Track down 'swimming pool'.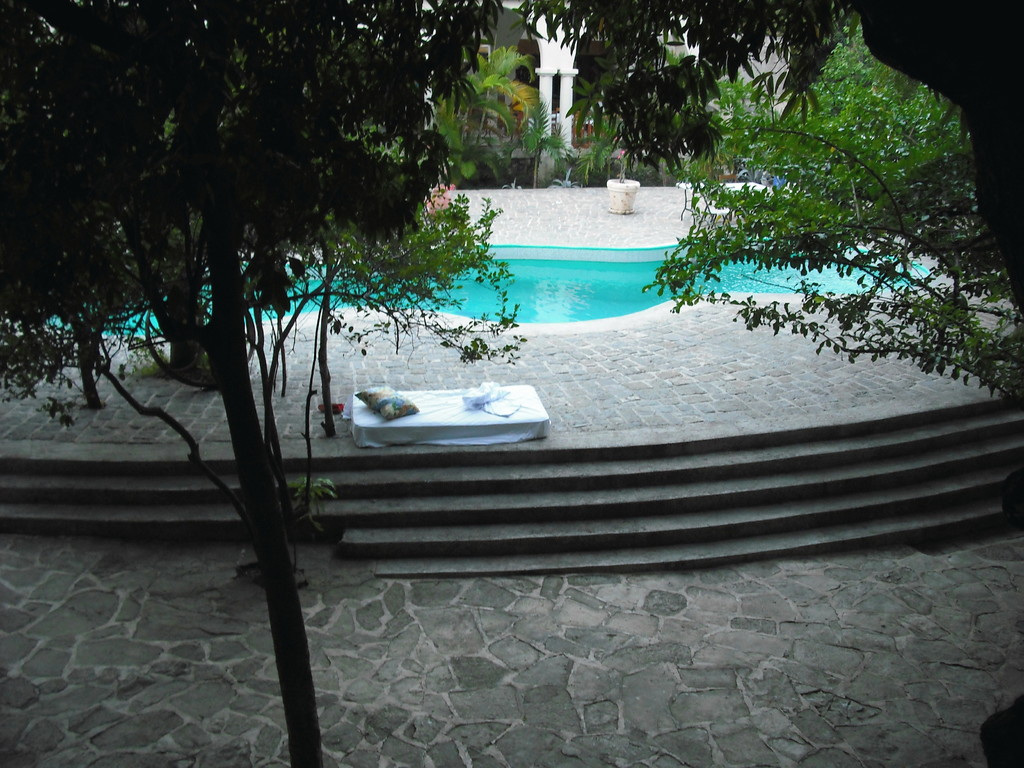
Tracked to bbox=[46, 241, 926, 337].
